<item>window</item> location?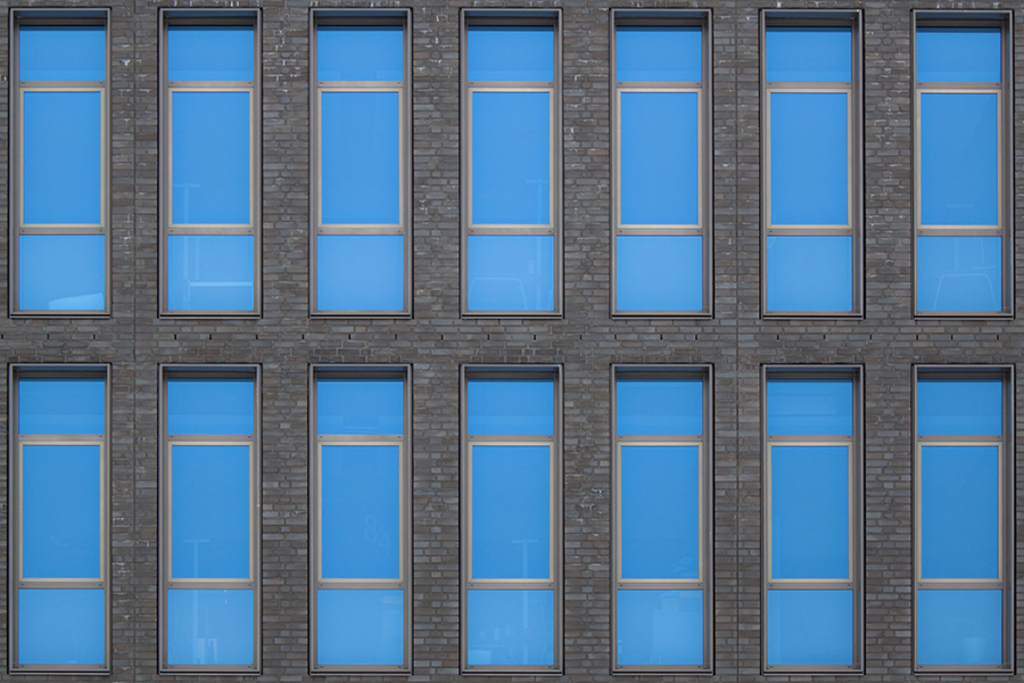
Rect(612, 10, 715, 315)
